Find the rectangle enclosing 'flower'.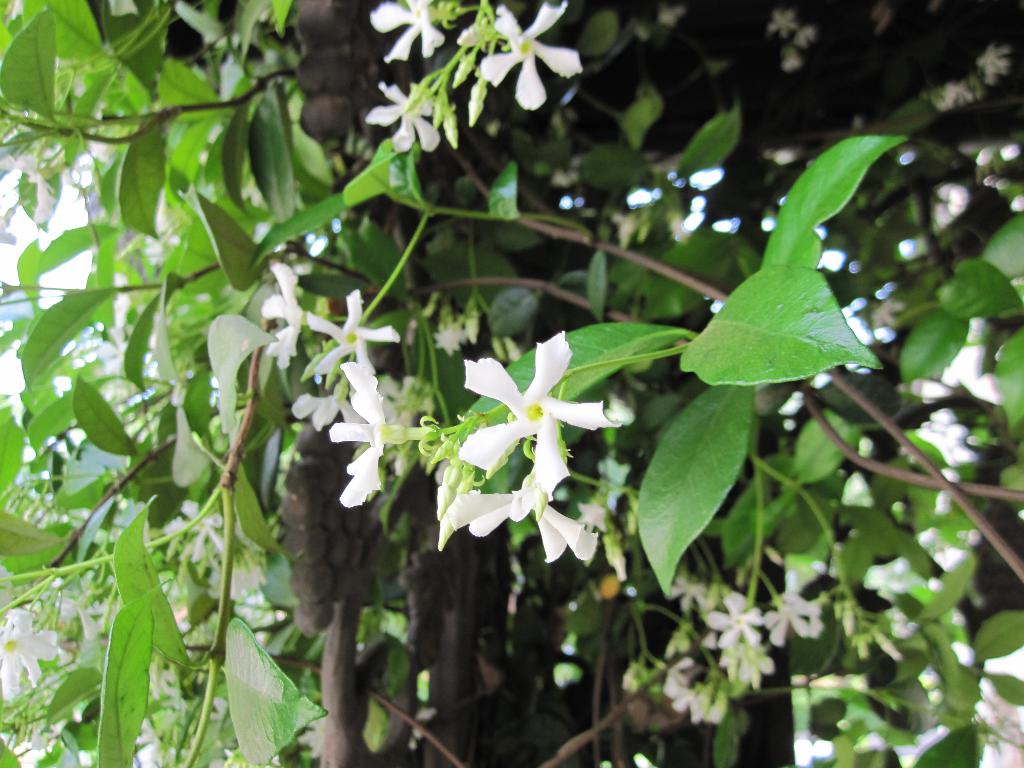
<bbox>764, 590, 811, 650</bbox>.
